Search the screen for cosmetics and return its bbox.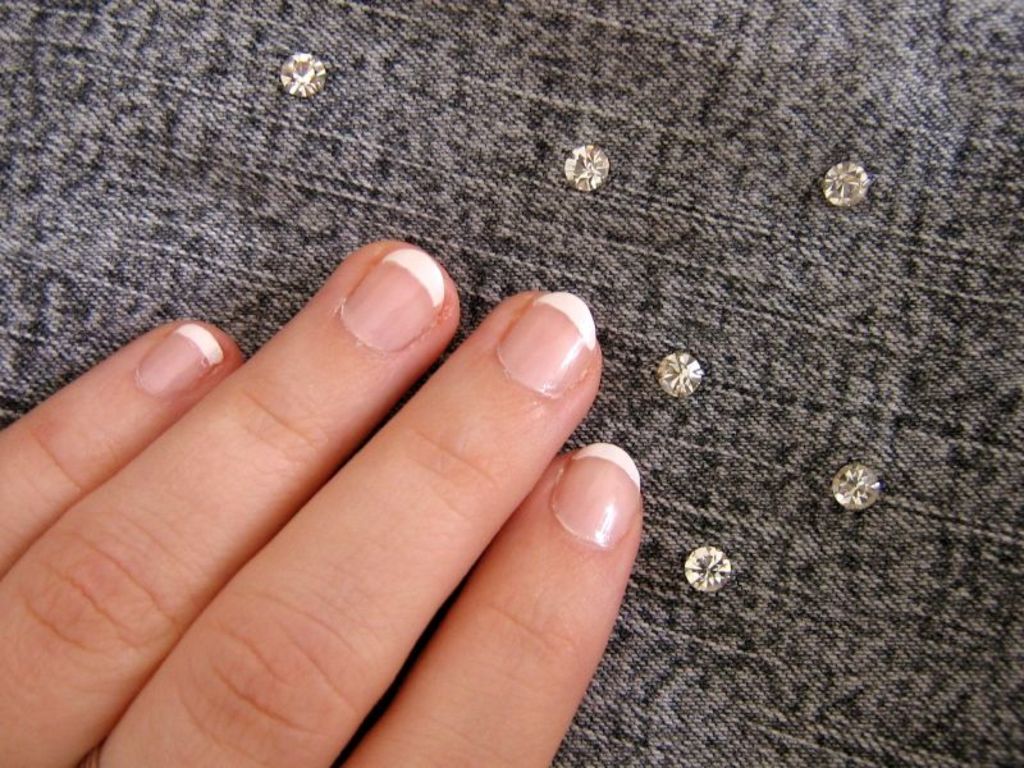
Found: 564,453,645,575.
